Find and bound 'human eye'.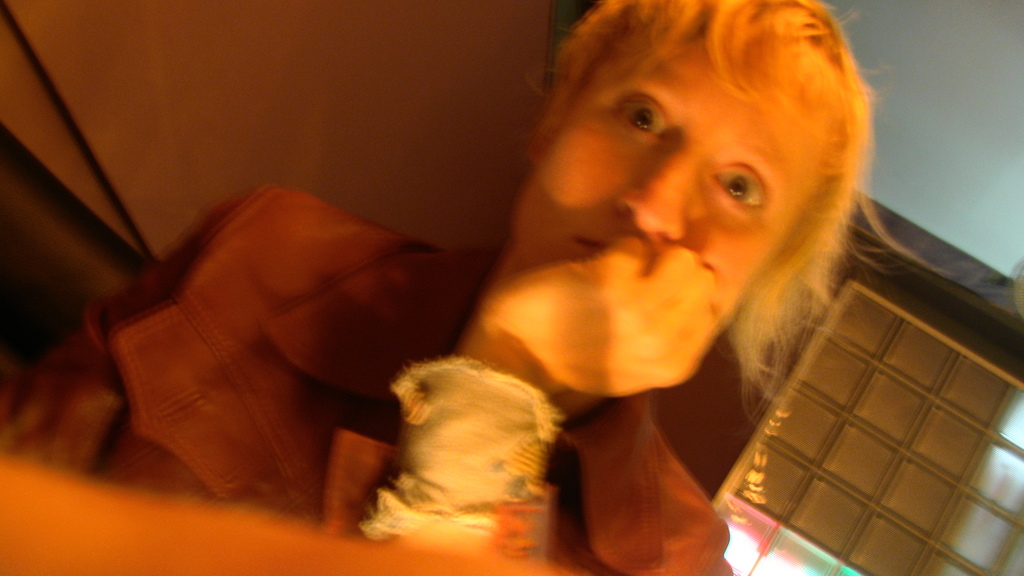
Bound: (x1=609, y1=79, x2=681, y2=144).
